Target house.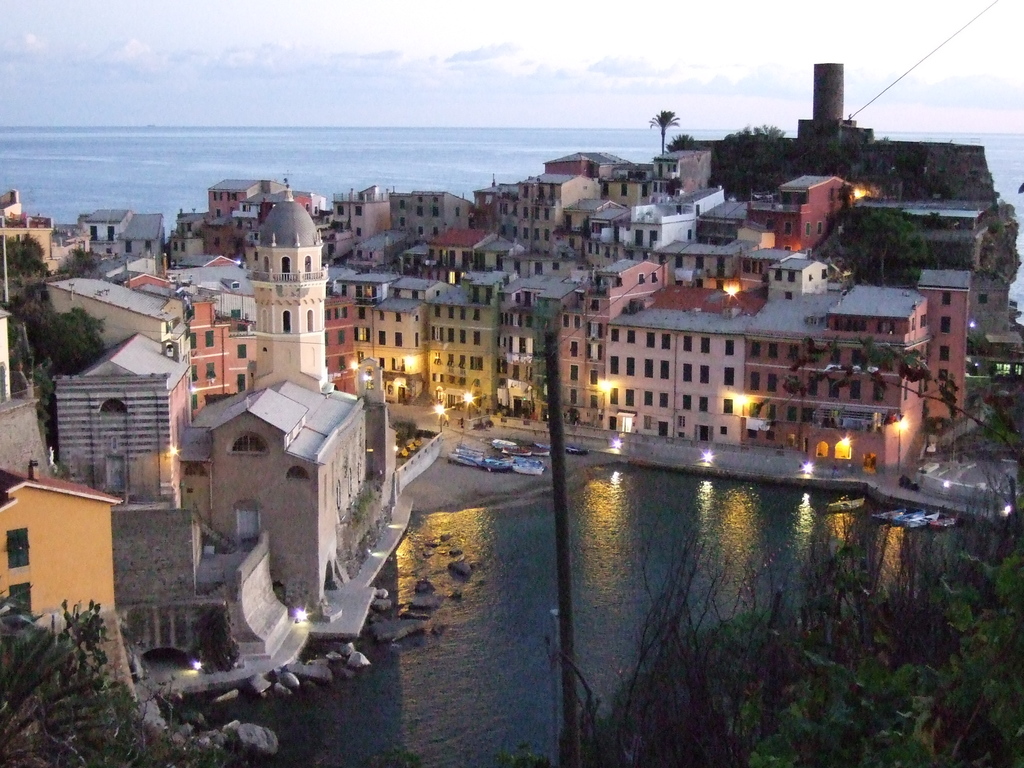
Target region: 508,287,567,430.
